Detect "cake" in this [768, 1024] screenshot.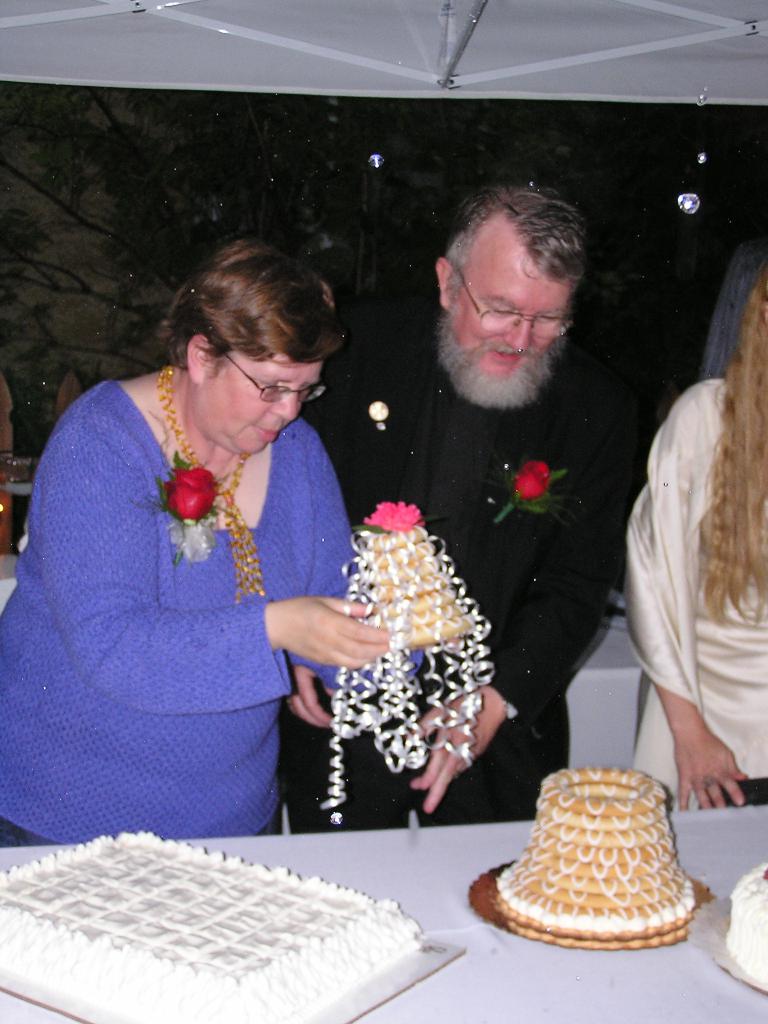
Detection: Rect(492, 765, 703, 948).
